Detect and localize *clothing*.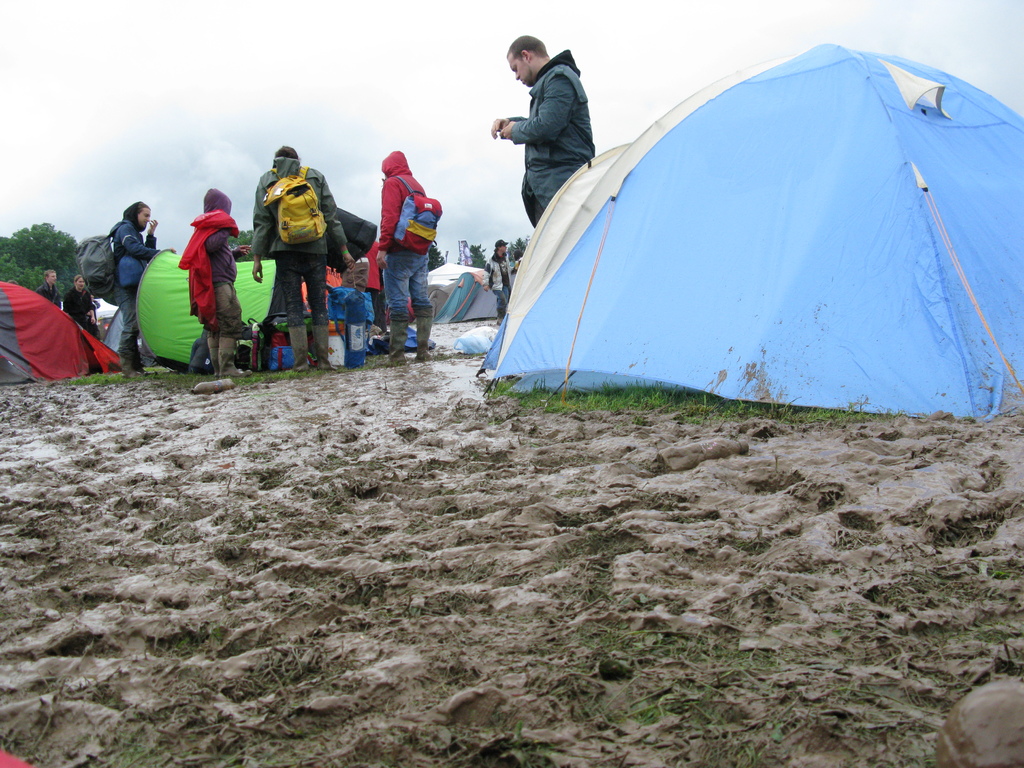
Localized at 109, 200, 161, 356.
